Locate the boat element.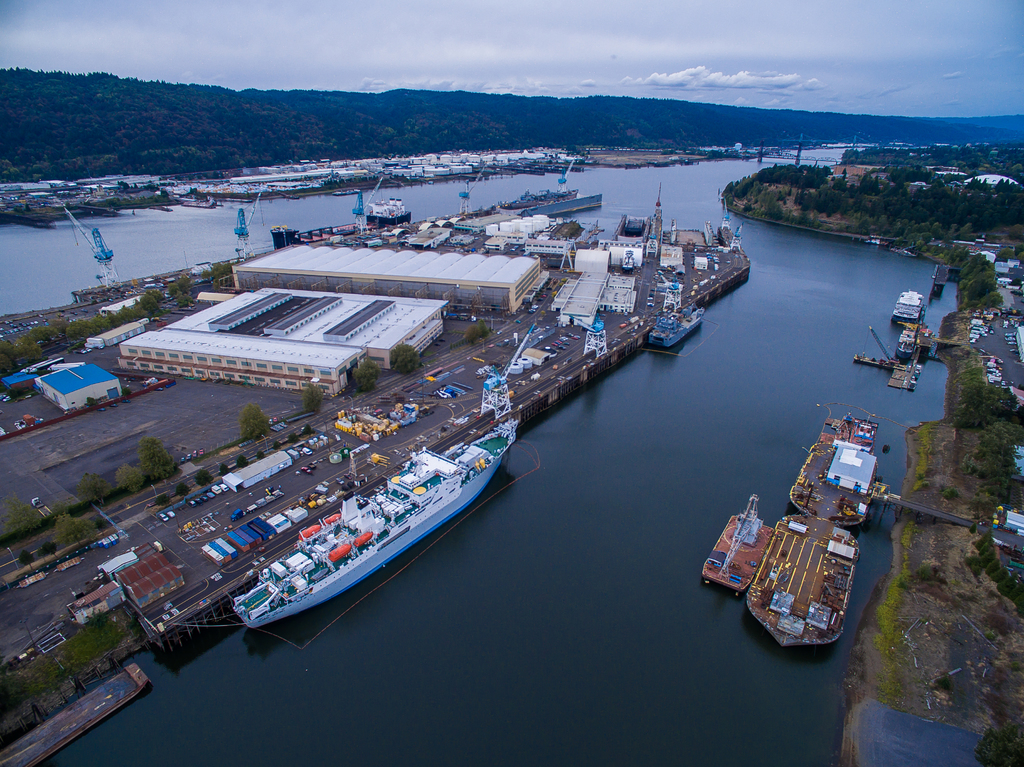
Element bbox: 353, 530, 376, 546.
